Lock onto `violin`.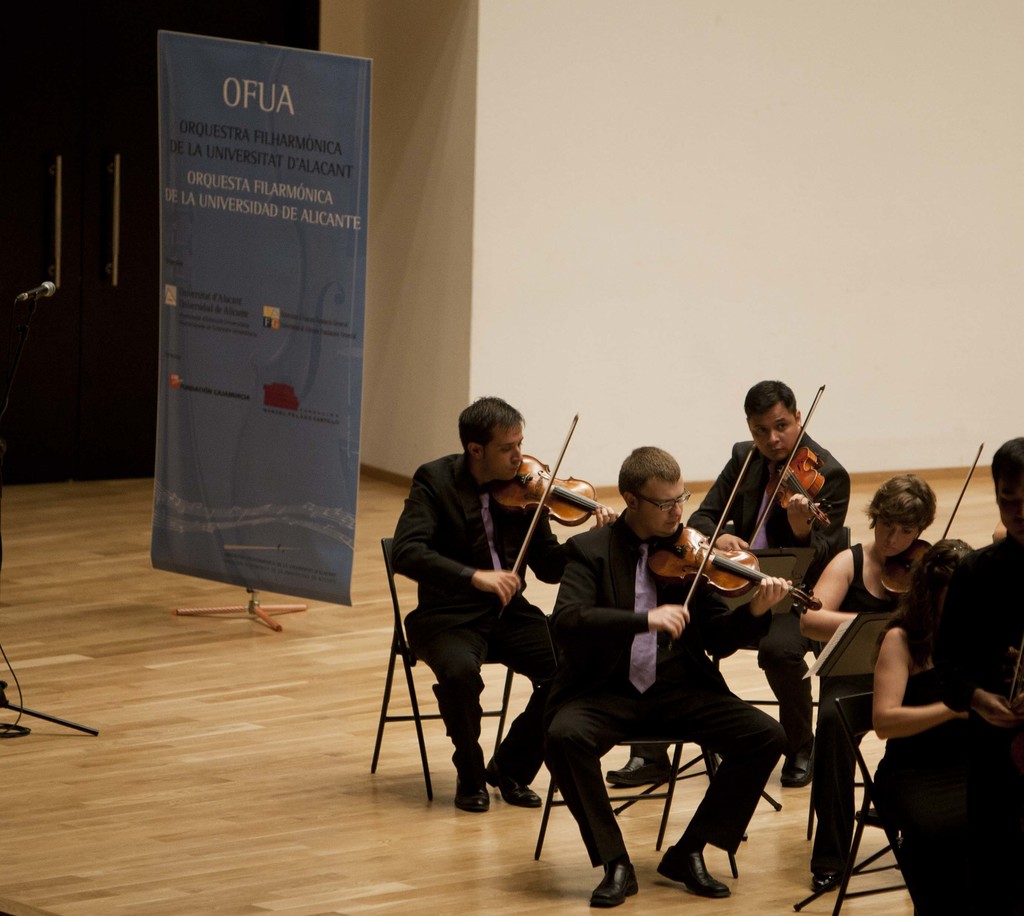
Locked: left=752, top=384, right=828, bottom=543.
